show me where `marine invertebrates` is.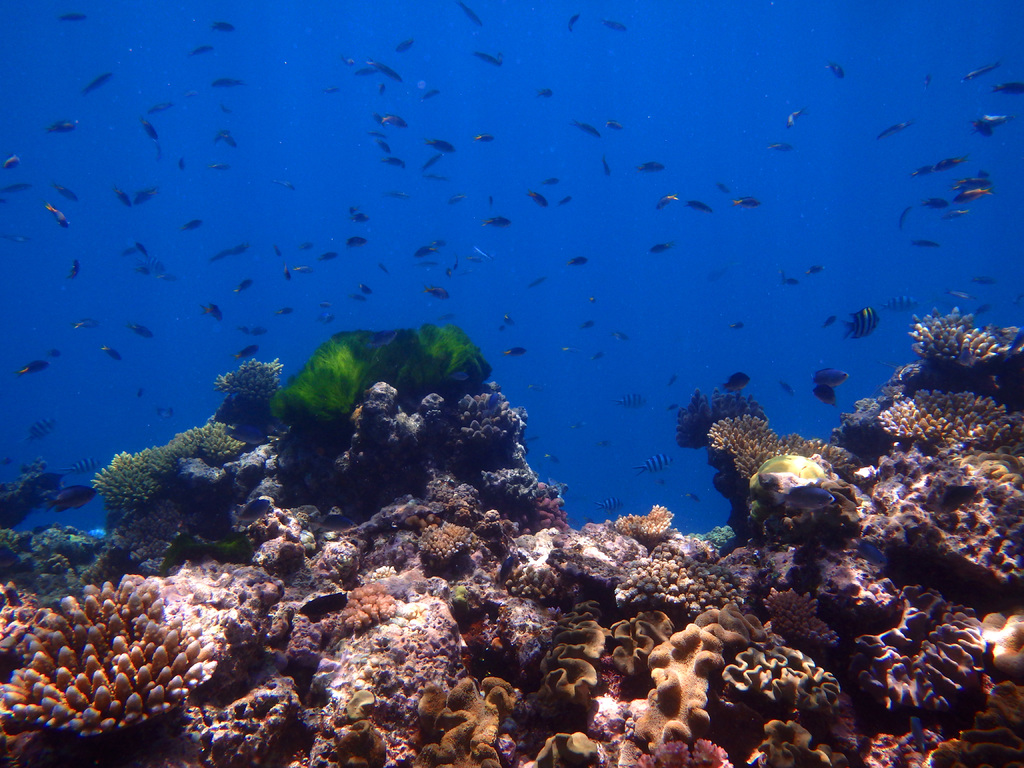
`marine invertebrates` is at 404 675 521 767.
